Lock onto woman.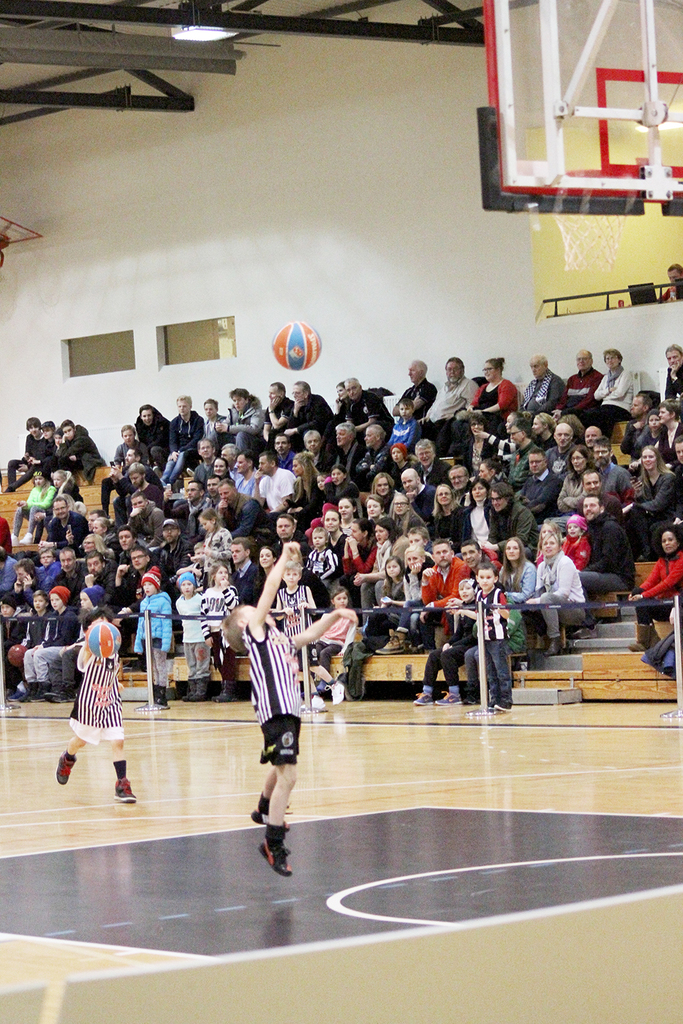
Locked: x1=574 y1=347 x2=634 y2=439.
